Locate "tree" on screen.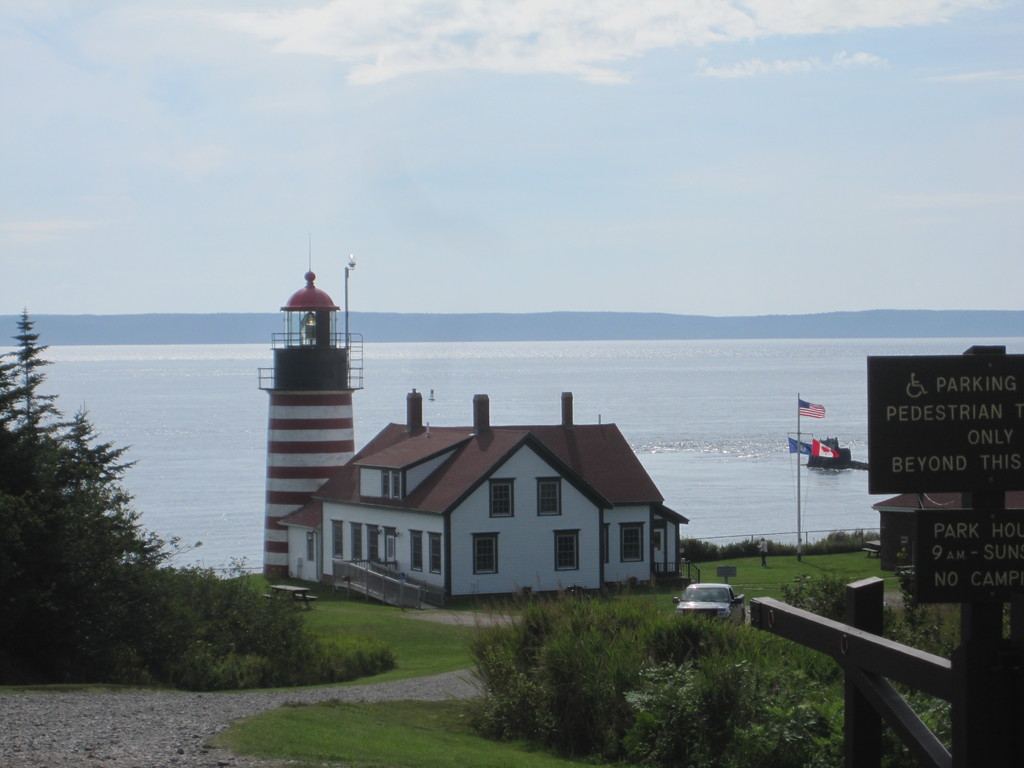
On screen at {"left": 10, "top": 333, "right": 143, "bottom": 650}.
